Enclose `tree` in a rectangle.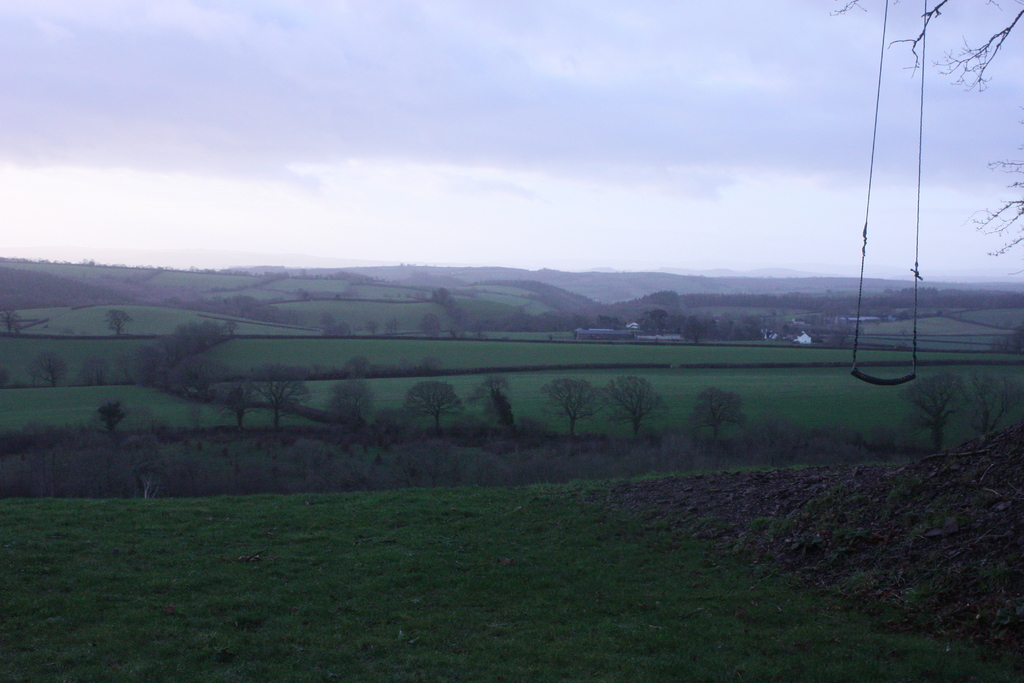
(102,309,132,334).
